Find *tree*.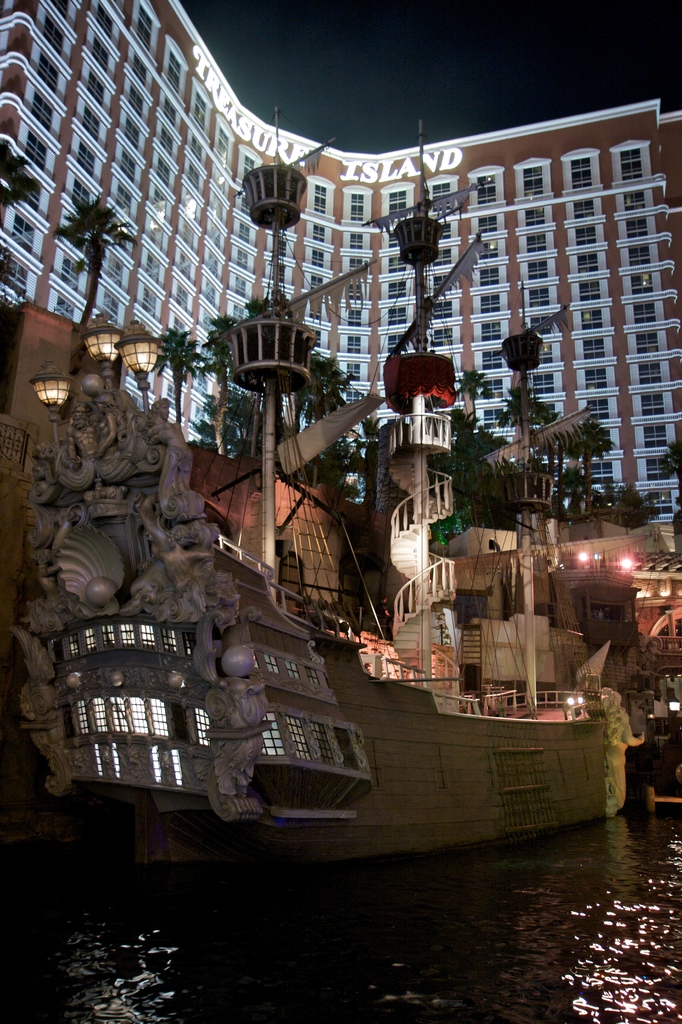
654:438:681:515.
